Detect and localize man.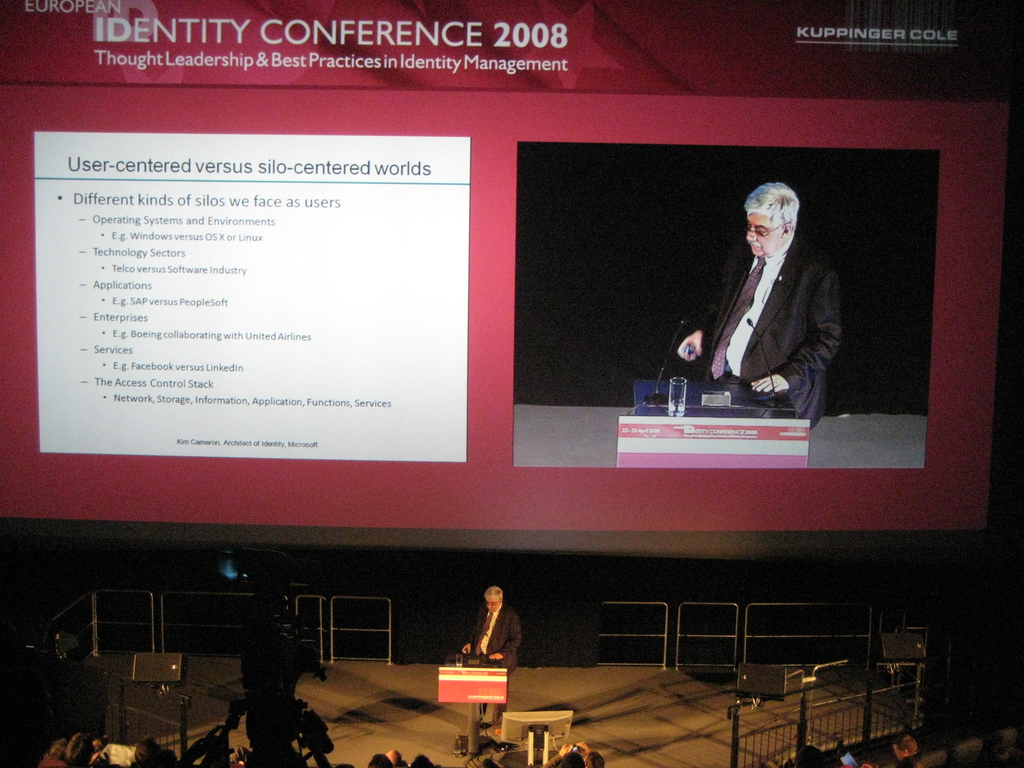
Localized at [x1=467, y1=586, x2=520, y2=726].
